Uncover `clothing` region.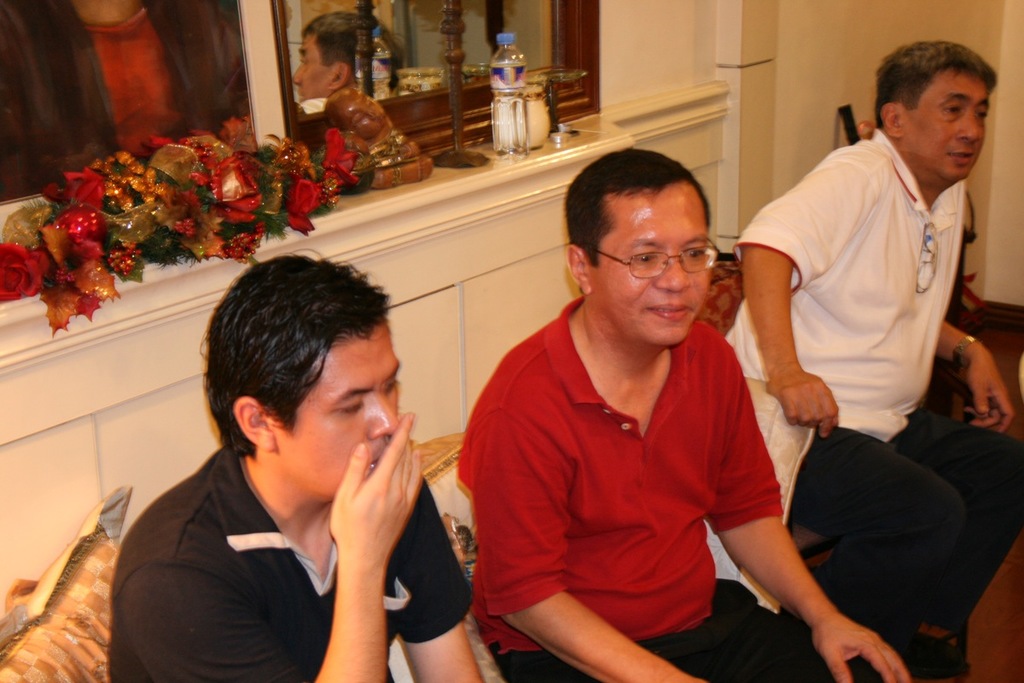
Uncovered: left=754, top=126, right=958, bottom=429.
